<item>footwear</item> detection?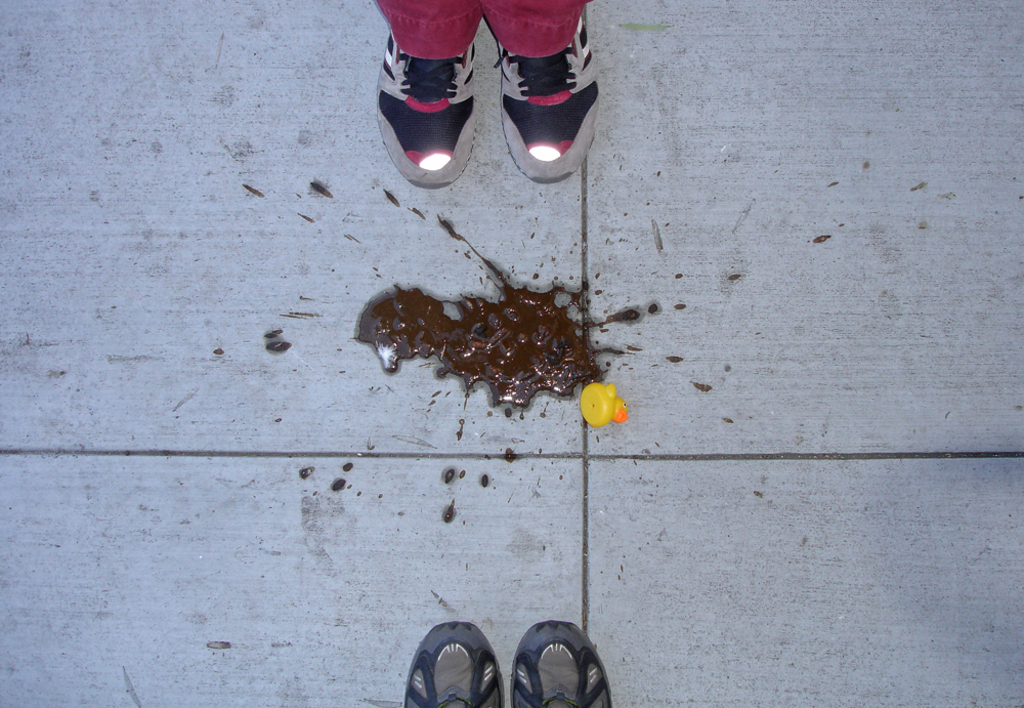
373/34/479/193
